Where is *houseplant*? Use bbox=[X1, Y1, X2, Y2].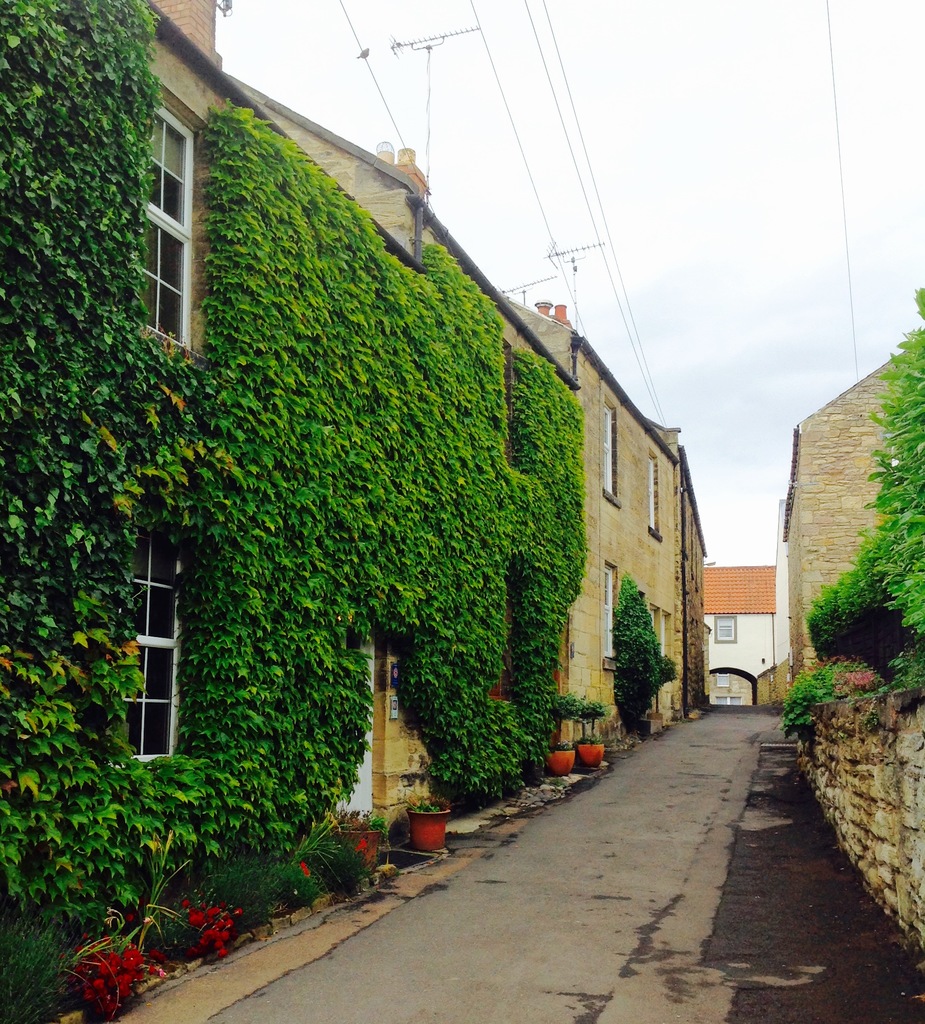
bbox=[164, 897, 237, 973].
